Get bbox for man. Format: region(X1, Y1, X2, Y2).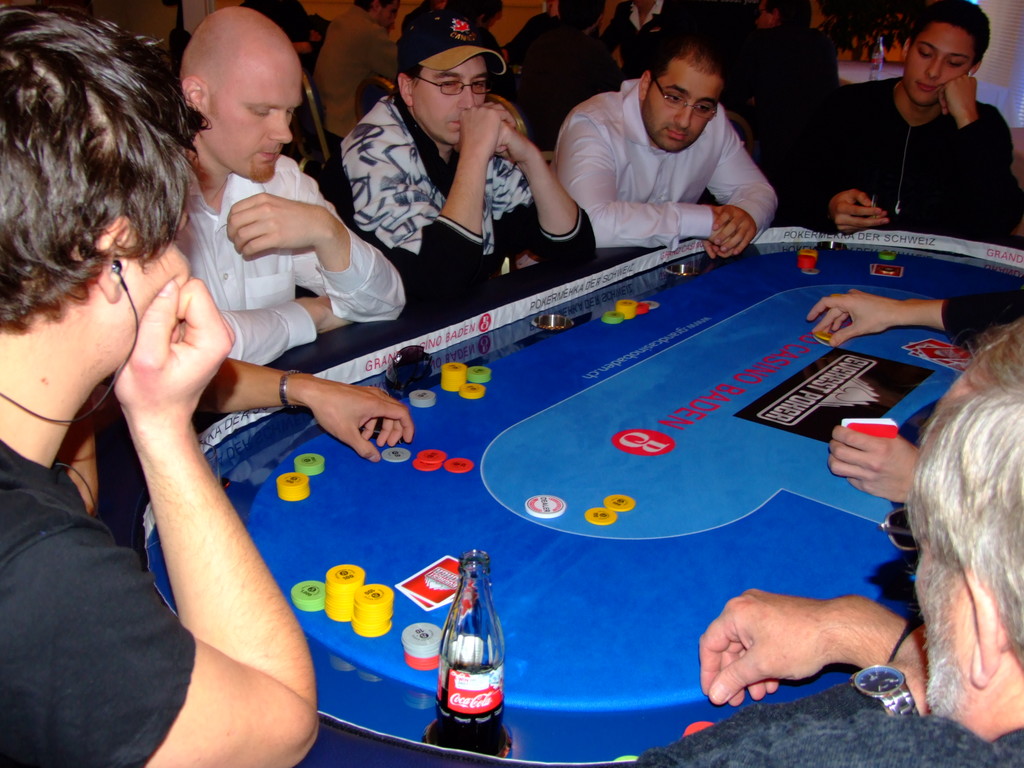
region(813, 294, 1023, 356).
